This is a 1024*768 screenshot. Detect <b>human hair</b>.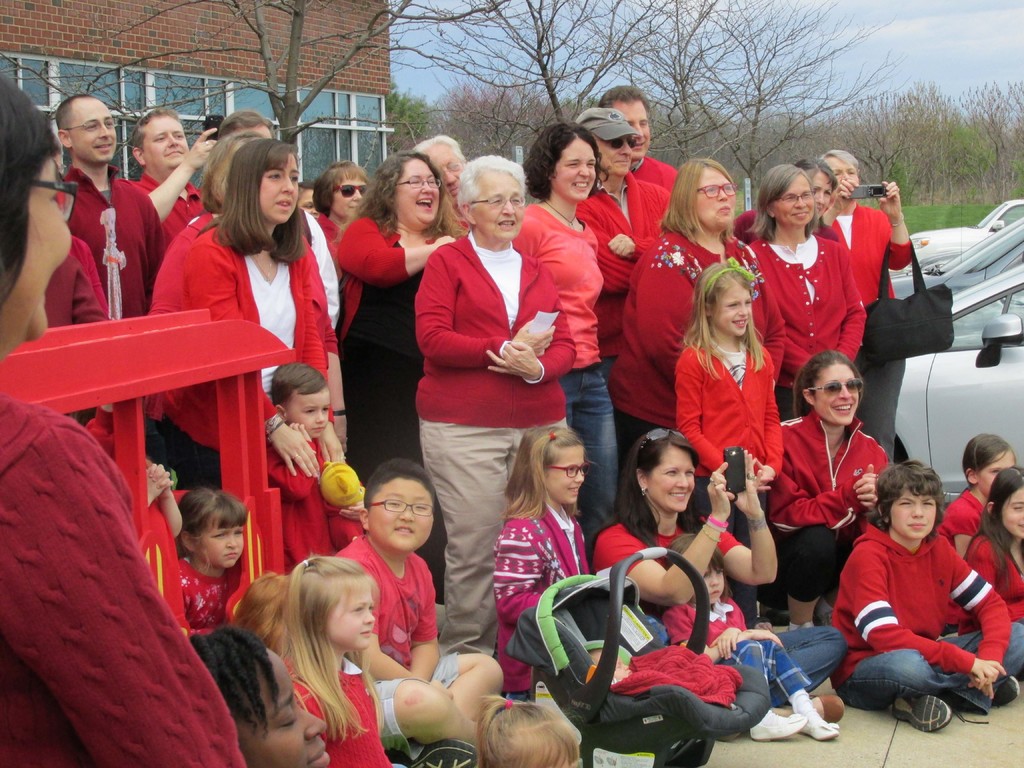
left=794, top=349, right=863, bottom=420.
